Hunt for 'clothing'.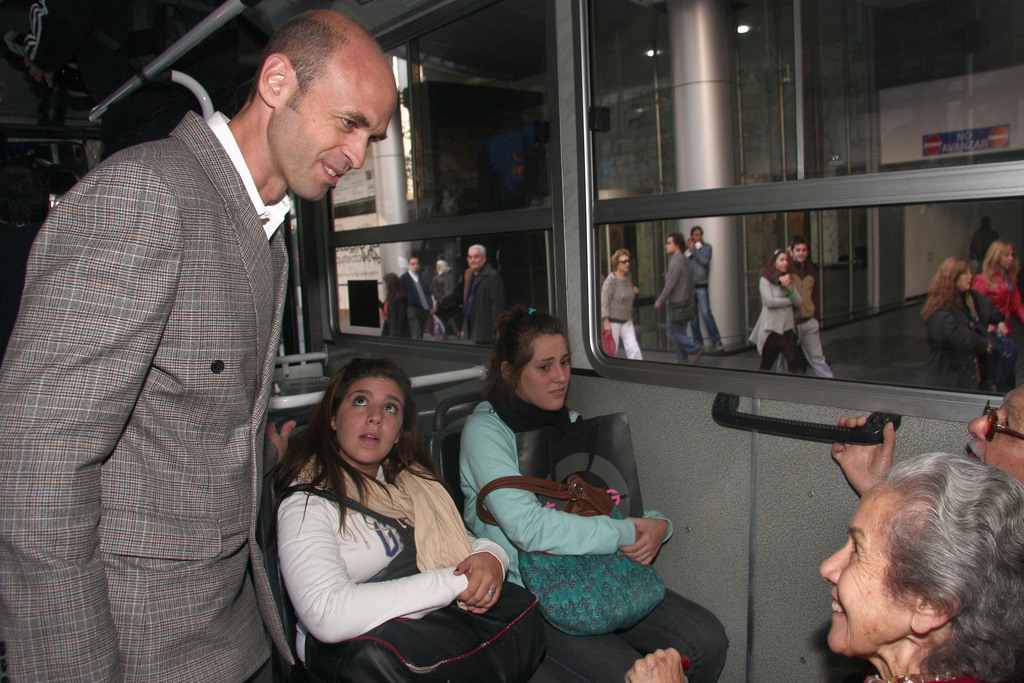
Hunted down at x1=973 y1=274 x2=1016 y2=359.
